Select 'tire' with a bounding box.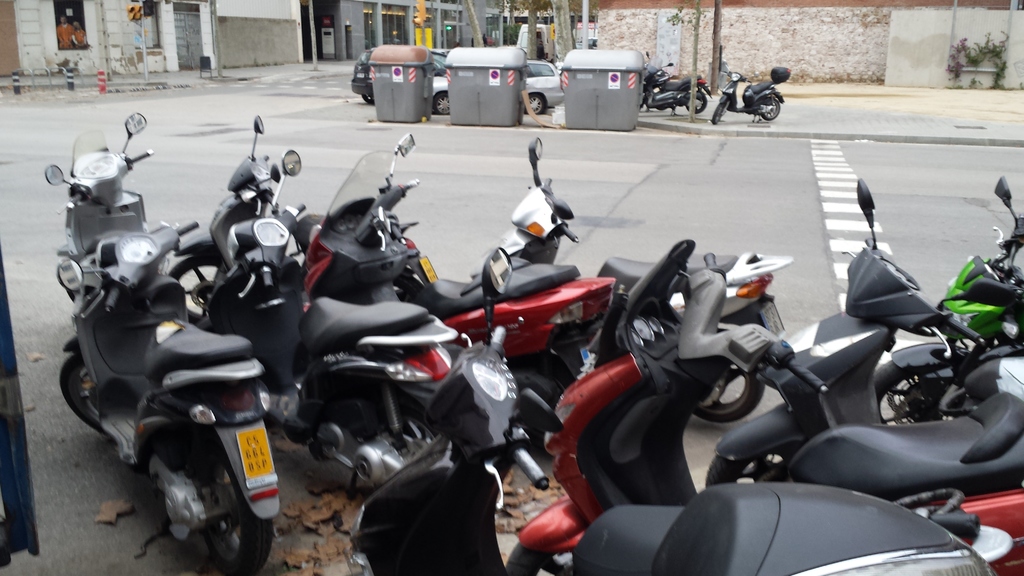
[left=125, top=419, right=248, bottom=571].
